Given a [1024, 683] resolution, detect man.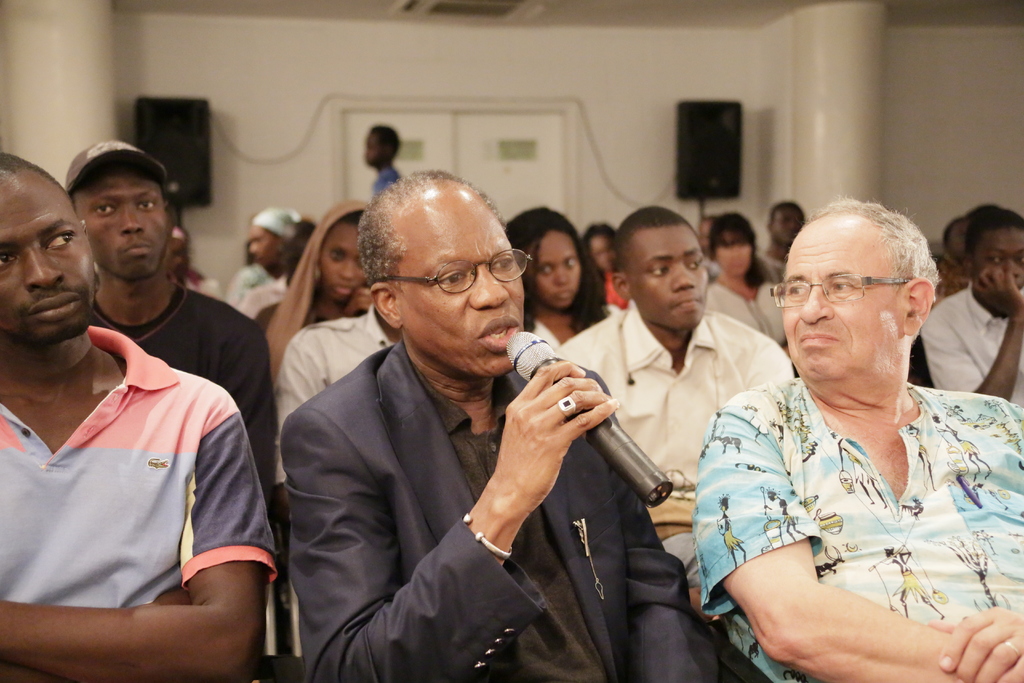
0:144:274:682.
